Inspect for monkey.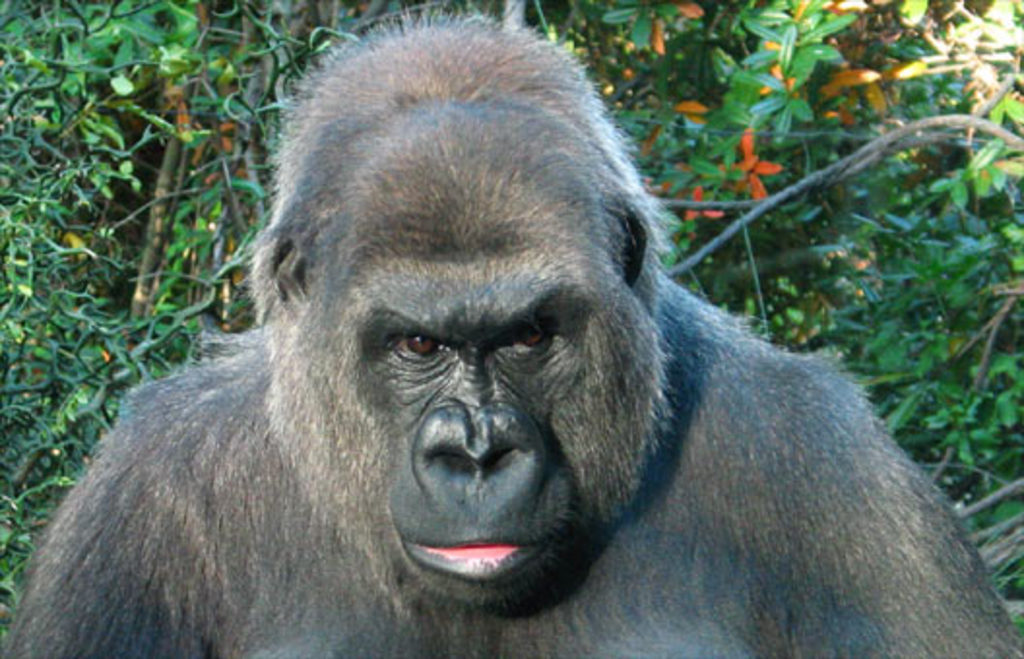
Inspection: [2, 0, 1007, 640].
